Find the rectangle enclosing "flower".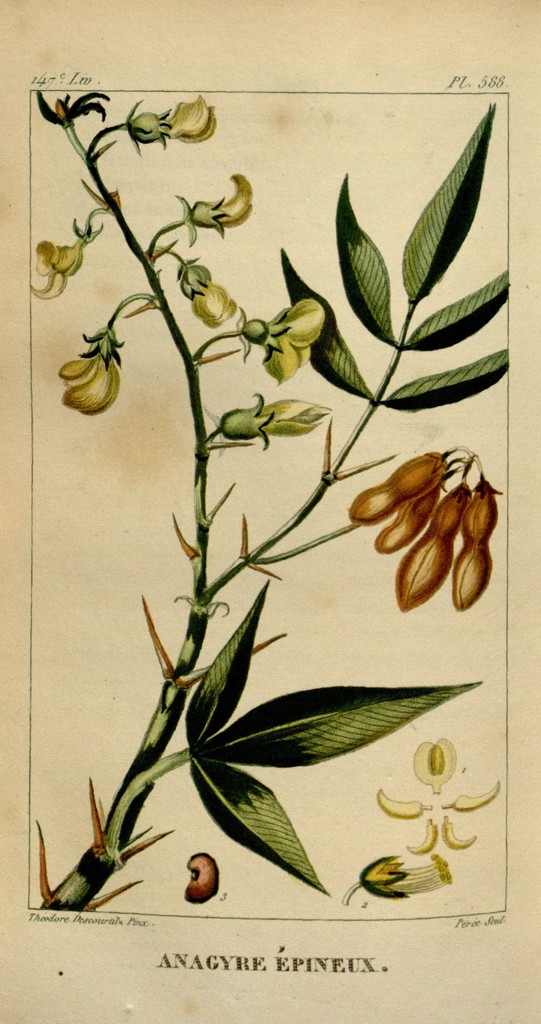
<box>353,422,490,598</box>.
